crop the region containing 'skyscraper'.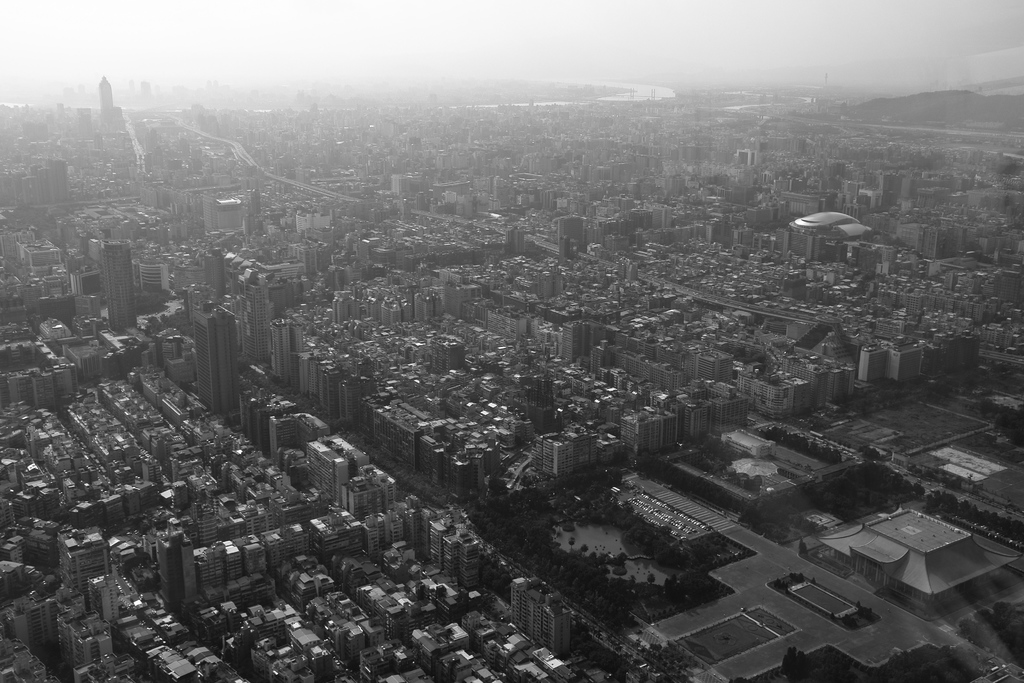
Crop region: BBox(540, 273, 551, 293).
